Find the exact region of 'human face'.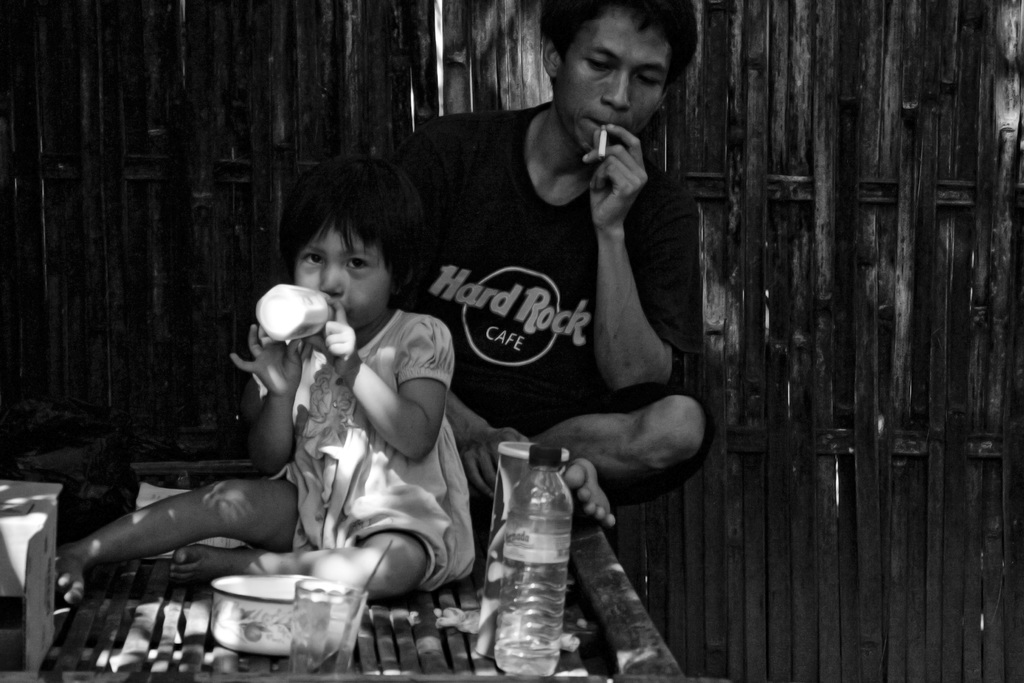
Exact region: pyautogui.locateOnScreen(563, 13, 669, 153).
